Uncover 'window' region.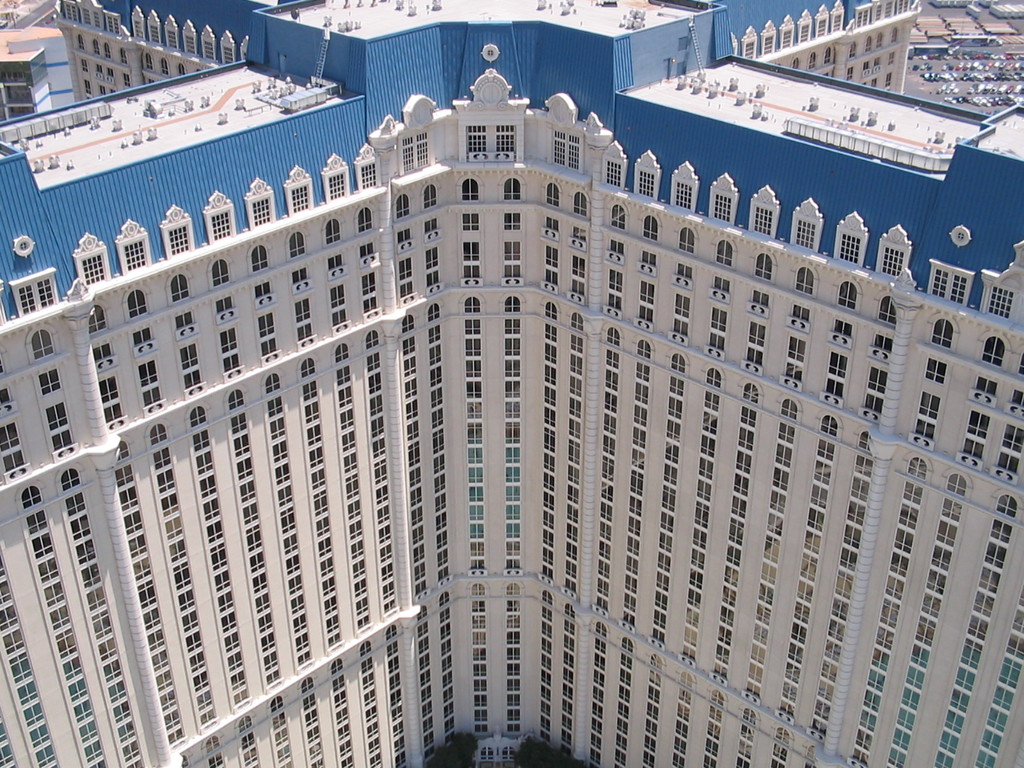
Uncovered: box(380, 599, 393, 618).
